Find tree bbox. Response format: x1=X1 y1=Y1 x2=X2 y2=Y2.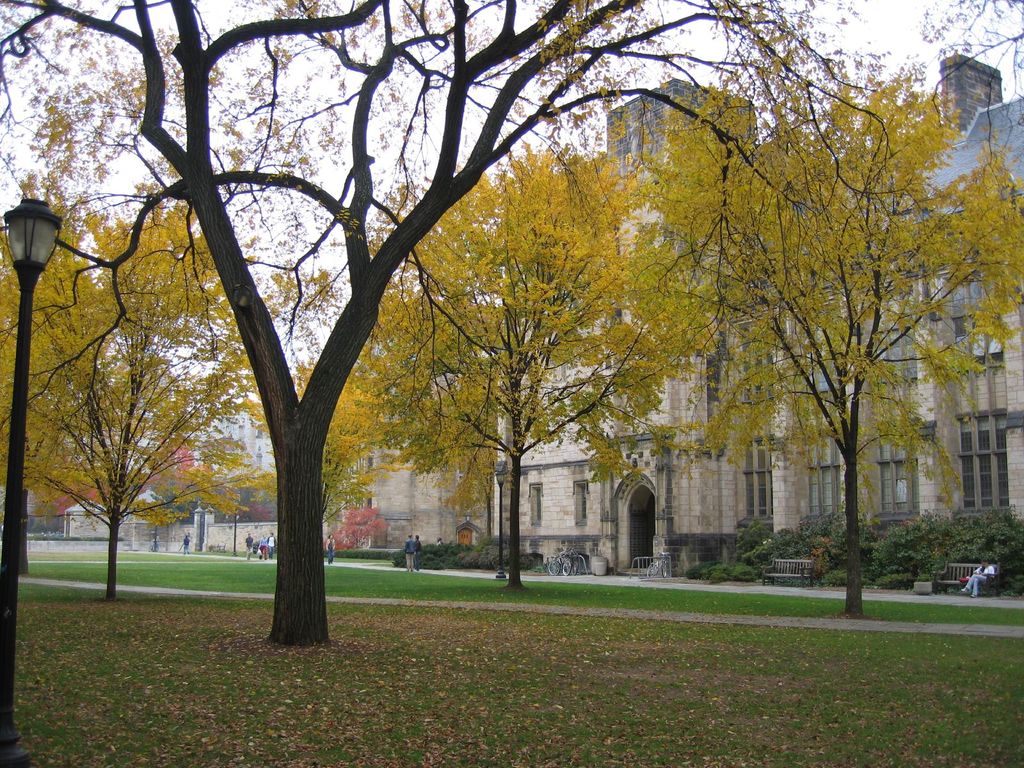
x1=915 y1=0 x2=1023 y2=132.
